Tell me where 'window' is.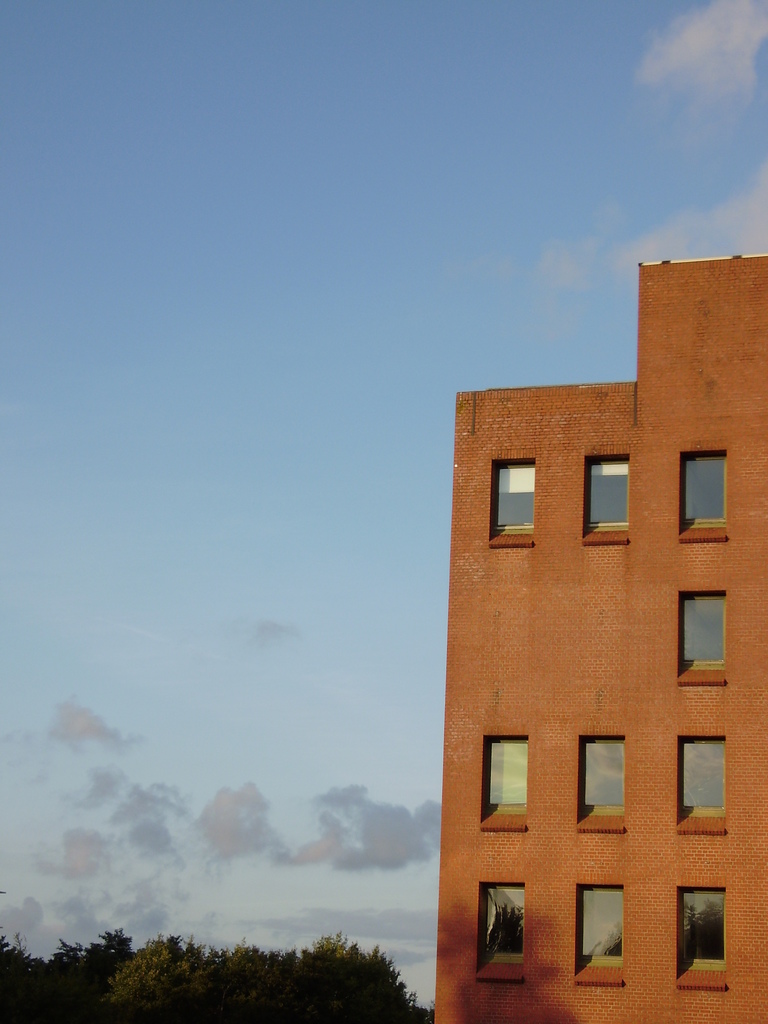
'window' is at [left=577, top=450, right=628, bottom=548].
